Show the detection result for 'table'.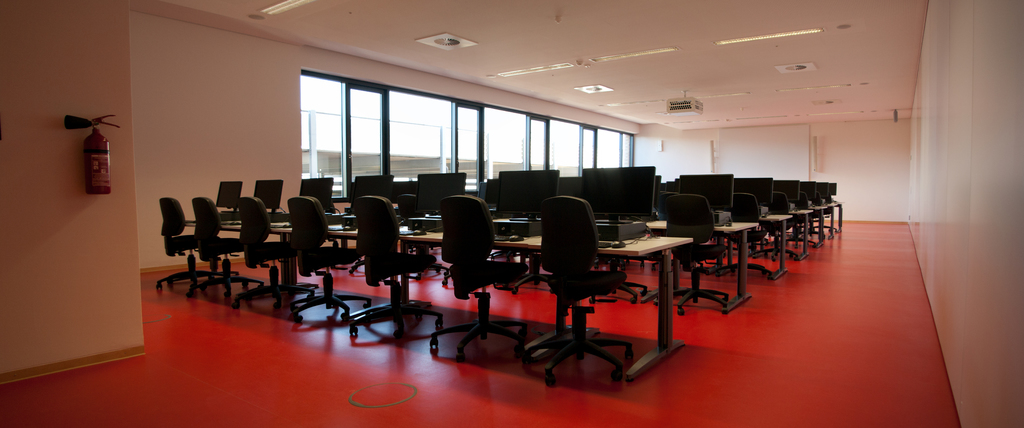
Rect(216, 206, 763, 312).
